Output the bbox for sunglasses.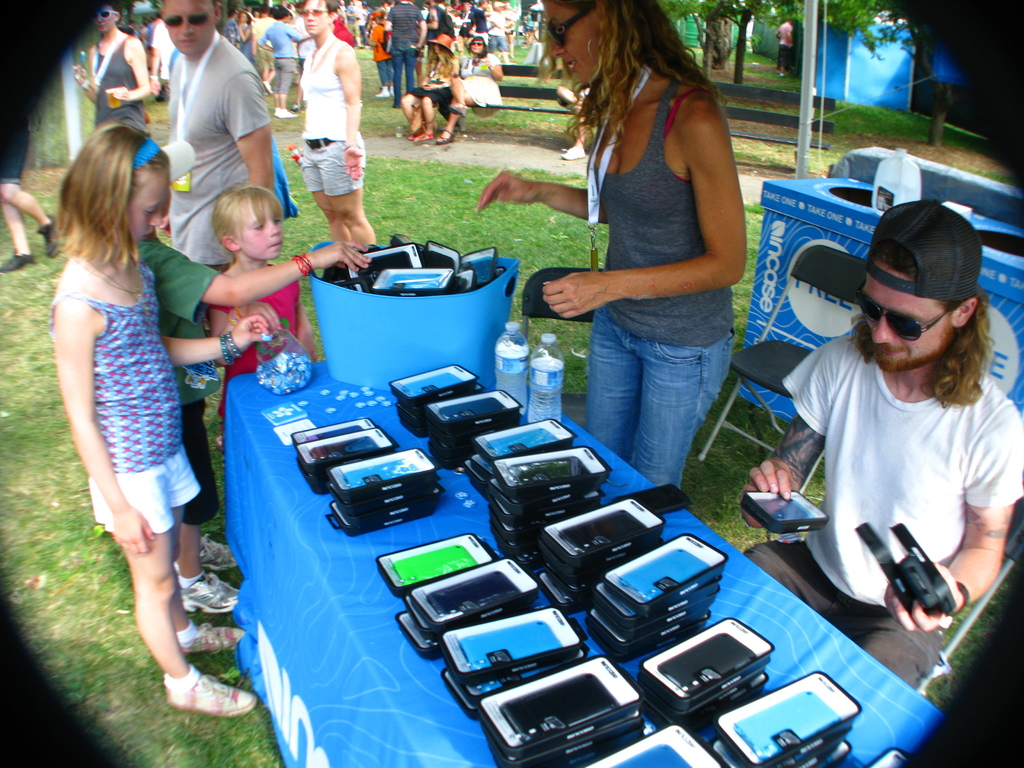
bbox=(550, 4, 595, 47).
